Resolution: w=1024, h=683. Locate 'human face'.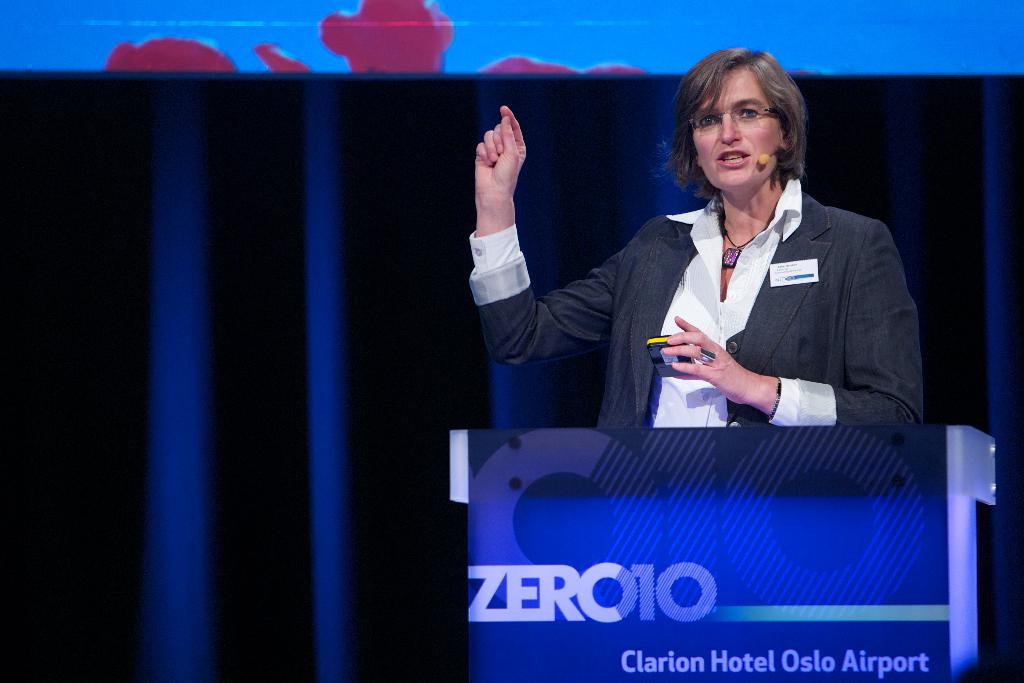
pyautogui.locateOnScreen(692, 68, 776, 186).
